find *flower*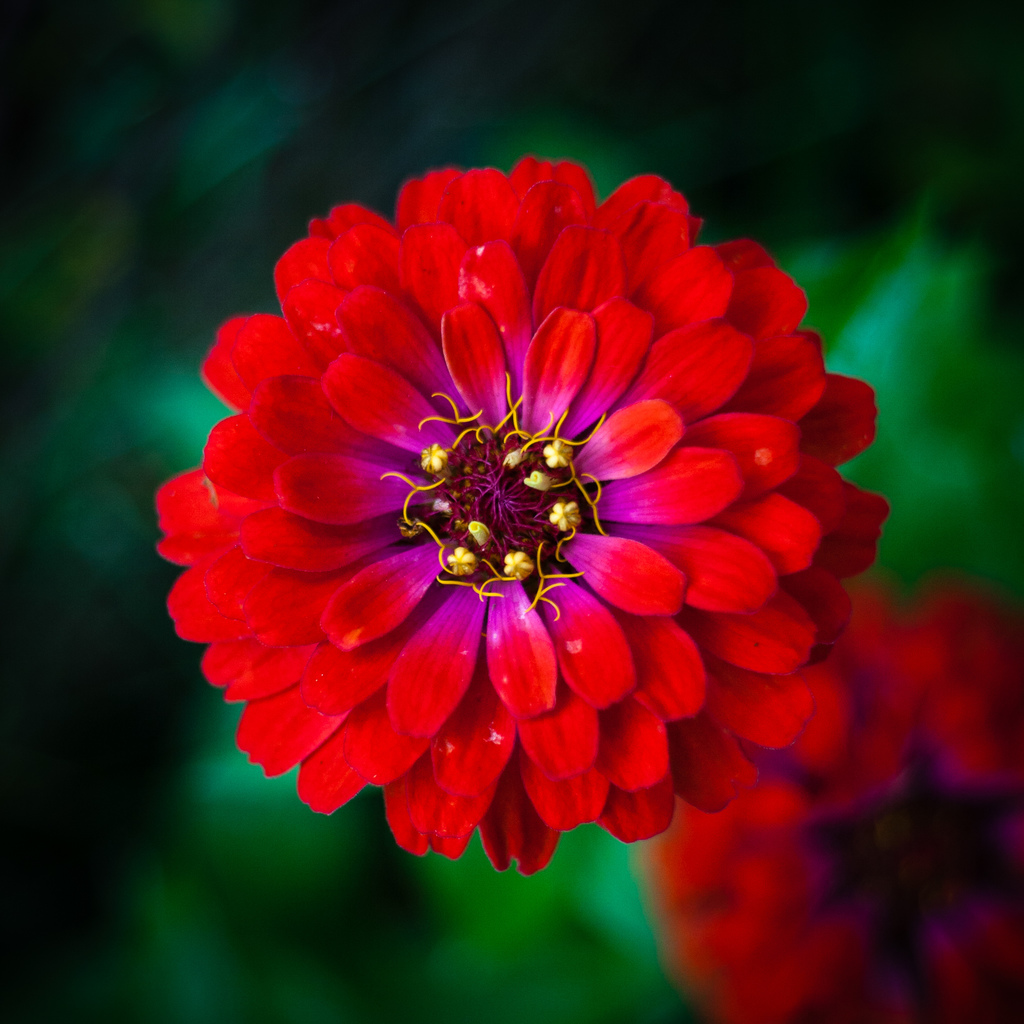
163/168/875/874
